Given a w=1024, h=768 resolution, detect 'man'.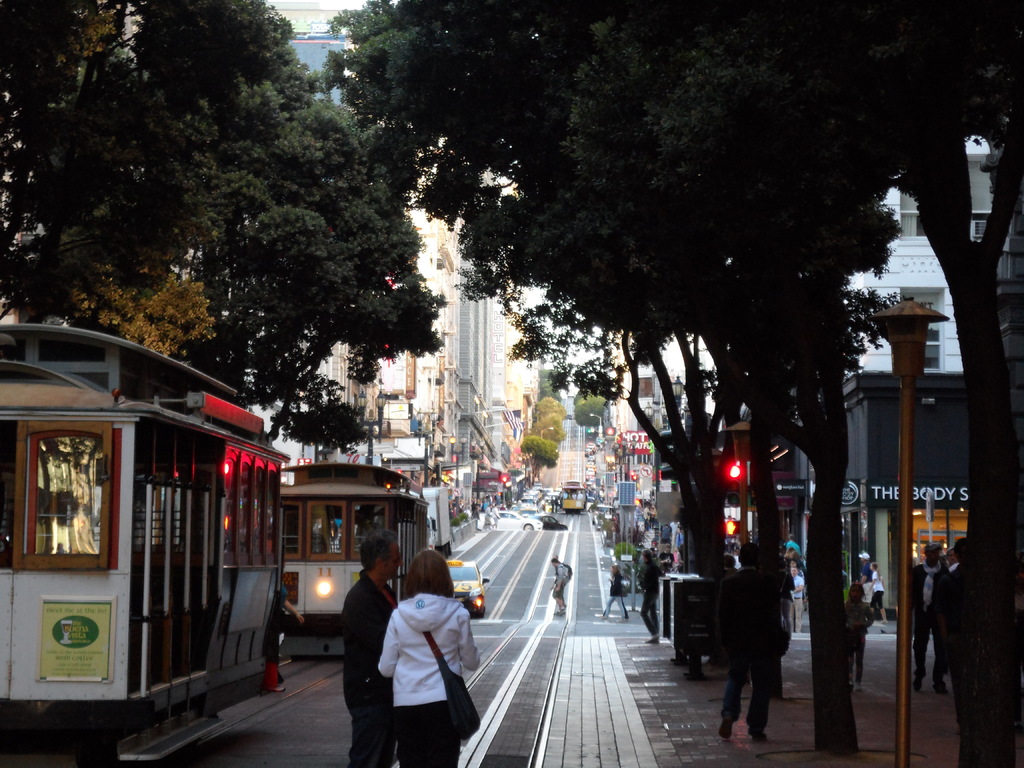
713:543:784:742.
